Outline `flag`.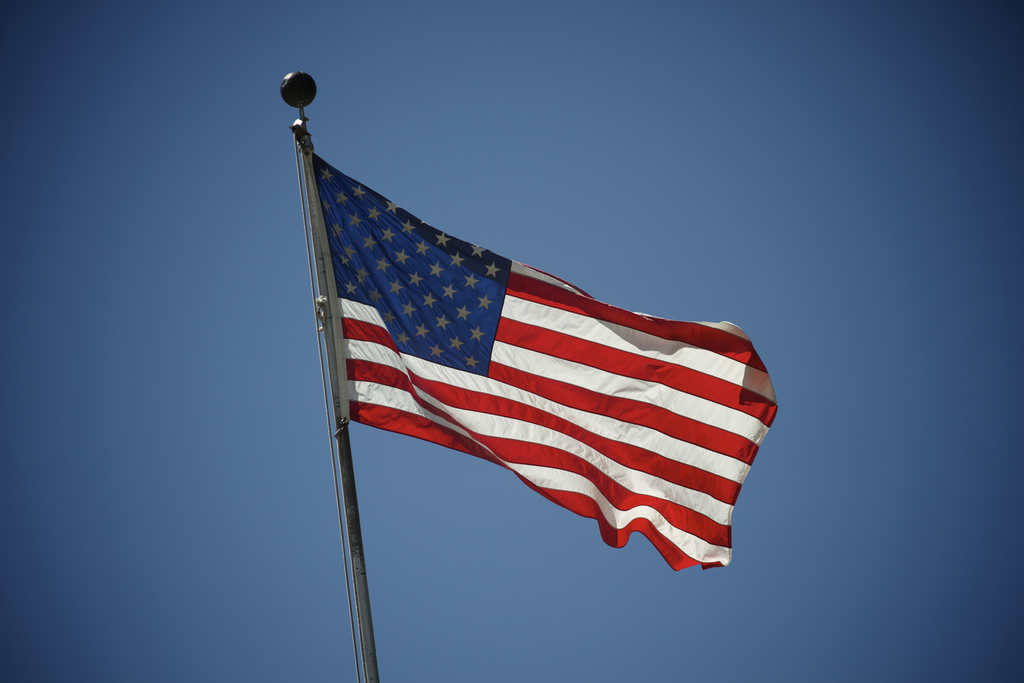
Outline: bbox=(319, 155, 723, 564).
